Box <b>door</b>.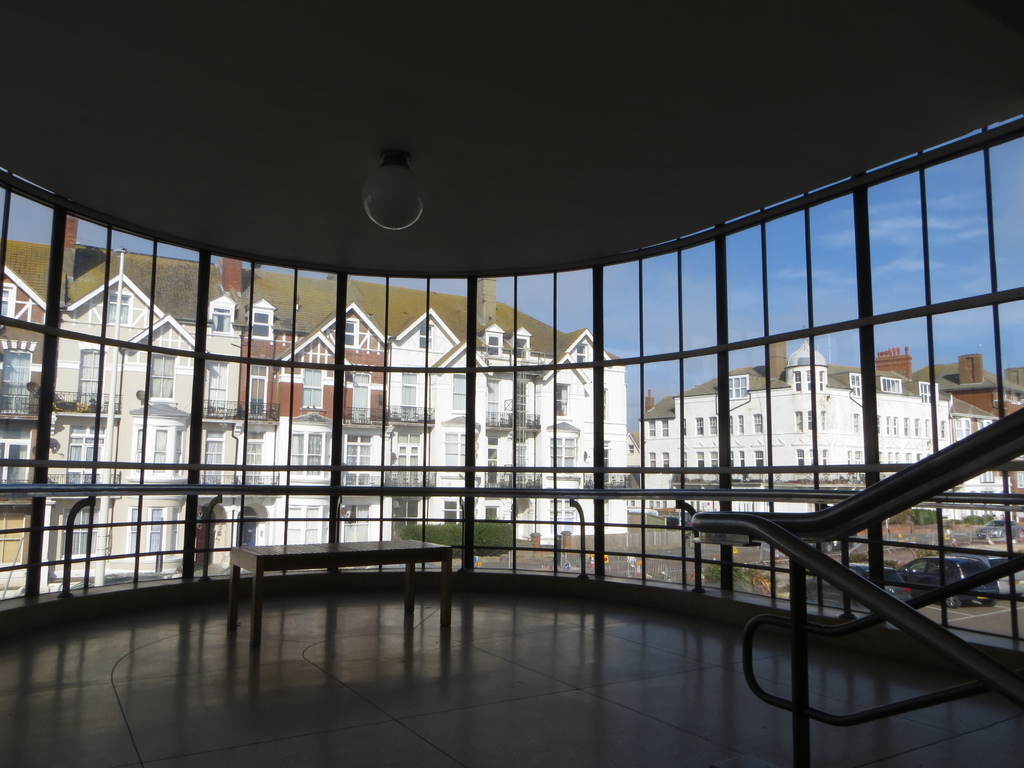
bbox(78, 352, 104, 405).
